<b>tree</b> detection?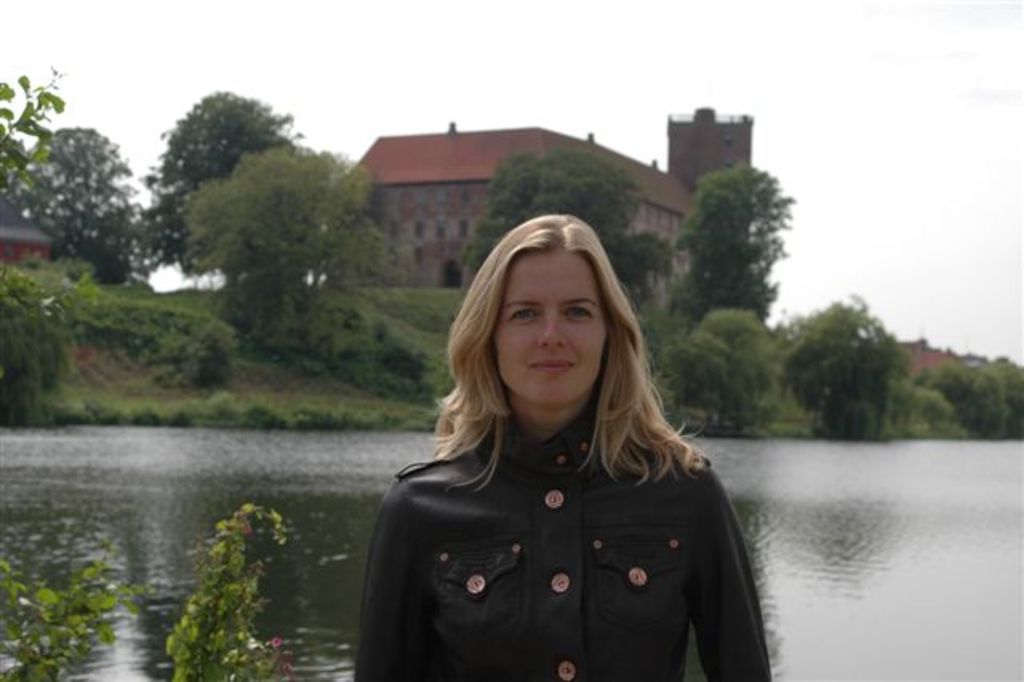
x1=190 y1=146 x2=394 y2=333
